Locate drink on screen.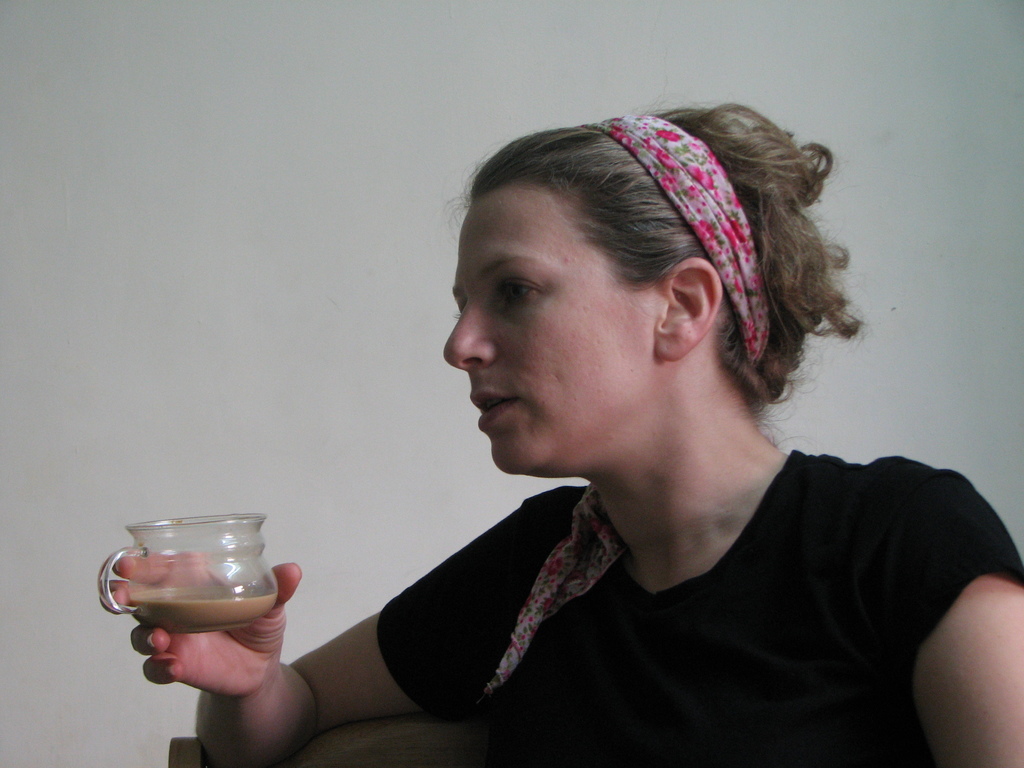
On screen at 130,590,275,634.
